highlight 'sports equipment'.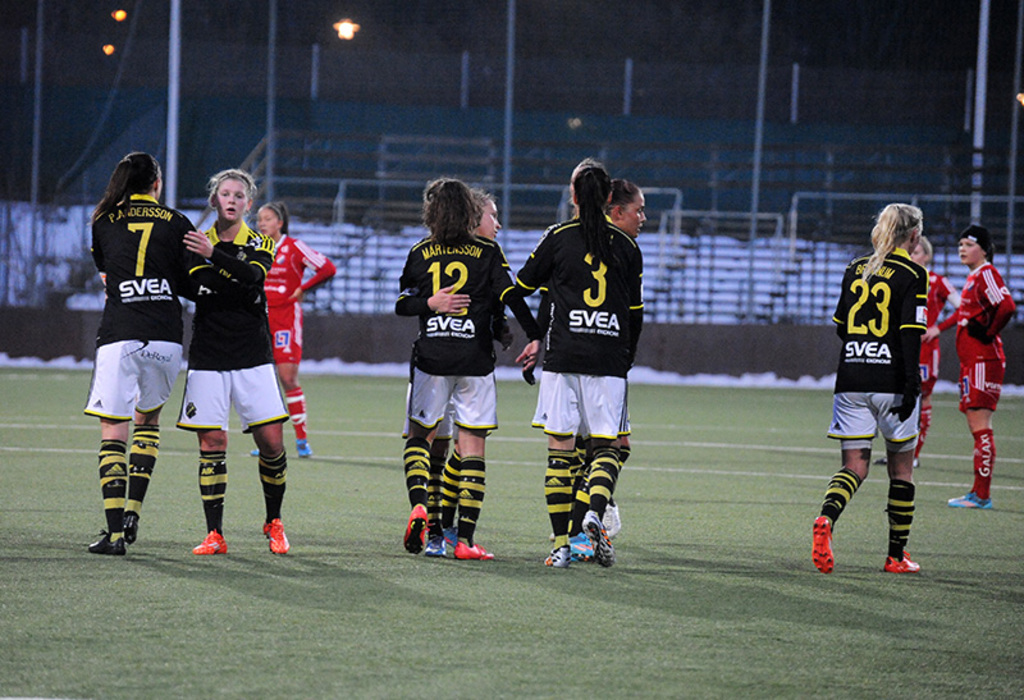
Highlighted region: 602,504,622,536.
